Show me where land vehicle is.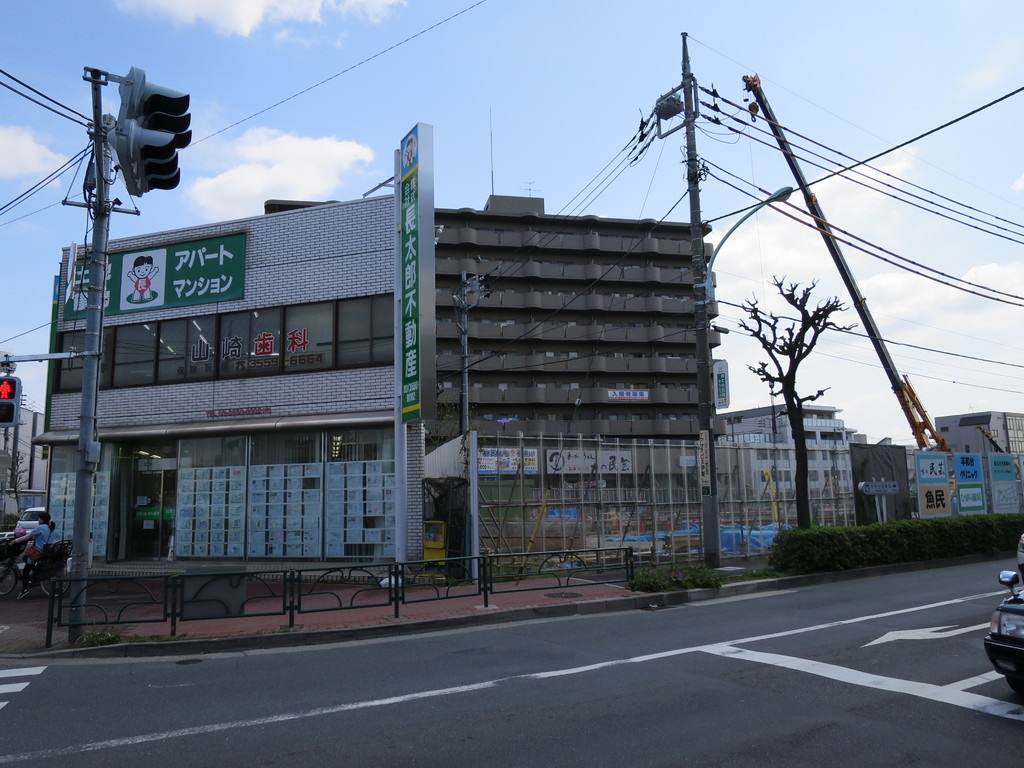
land vehicle is at rect(1012, 531, 1023, 574).
